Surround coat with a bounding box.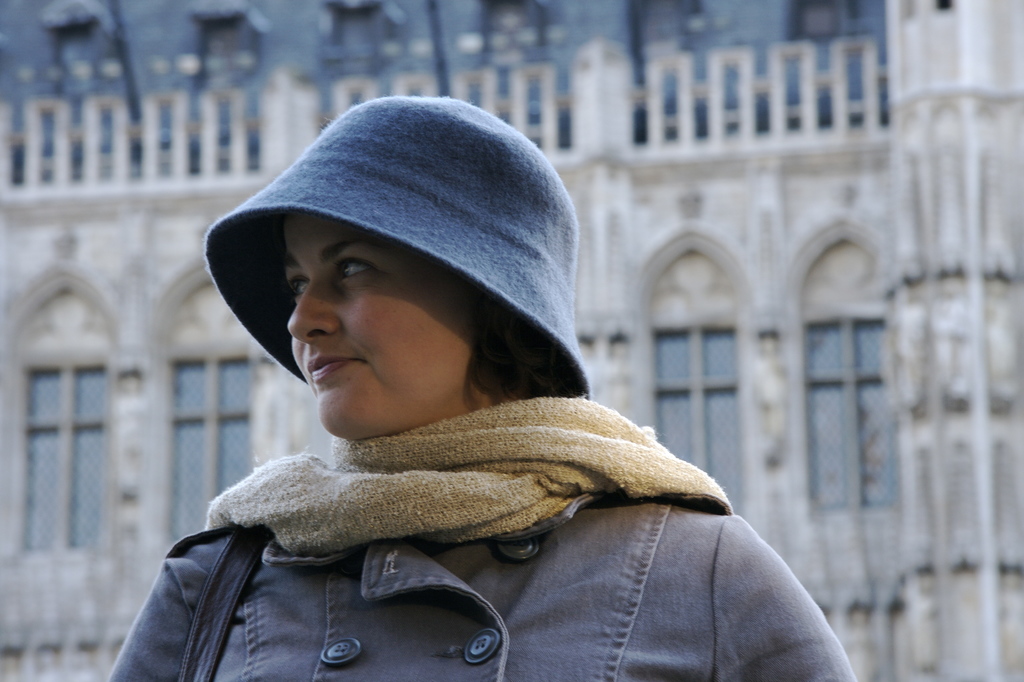
(105, 491, 858, 681).
